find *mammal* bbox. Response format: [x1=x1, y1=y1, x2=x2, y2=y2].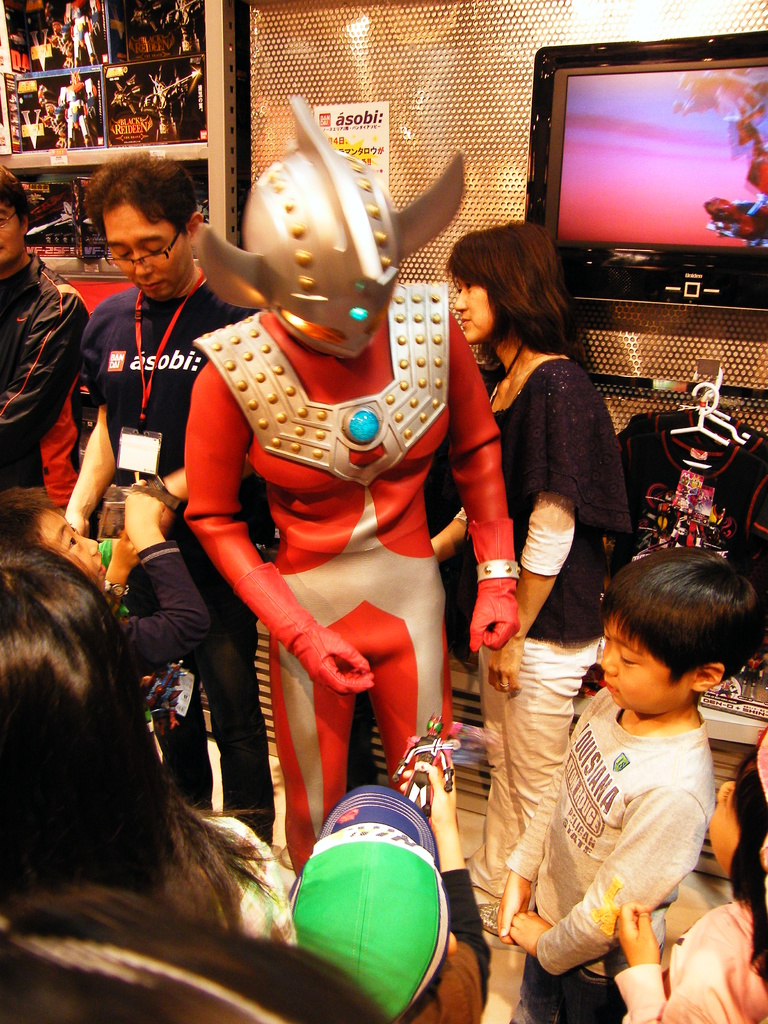
[x1=60, y1=148, x2=286, y2=841].
